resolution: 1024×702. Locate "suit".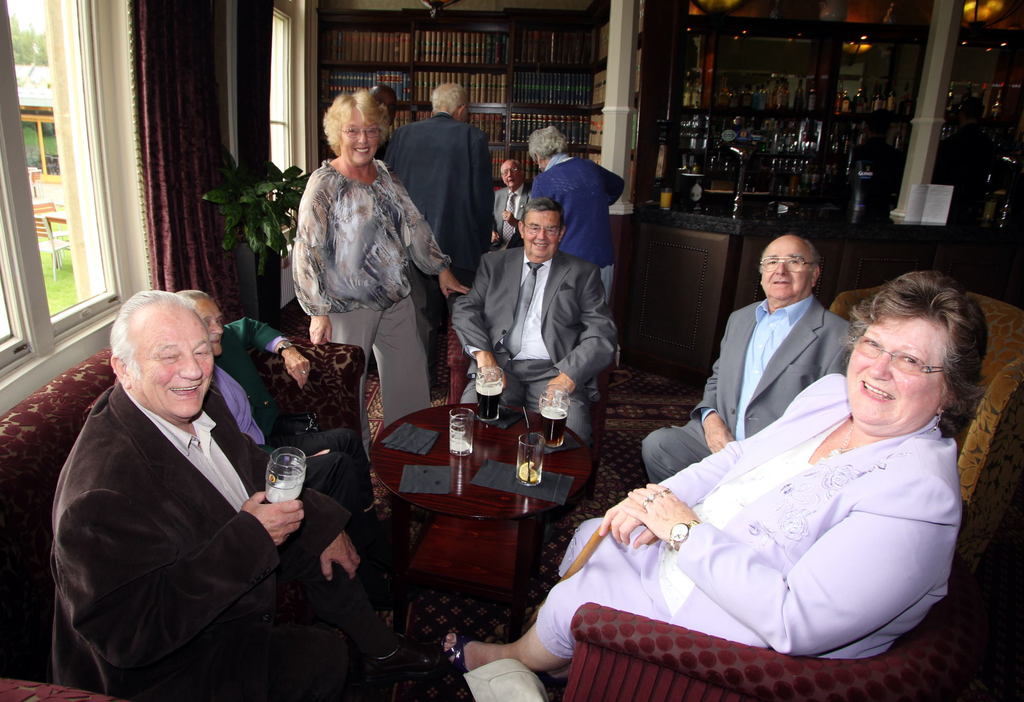
box(383, 113, 488, 287).
